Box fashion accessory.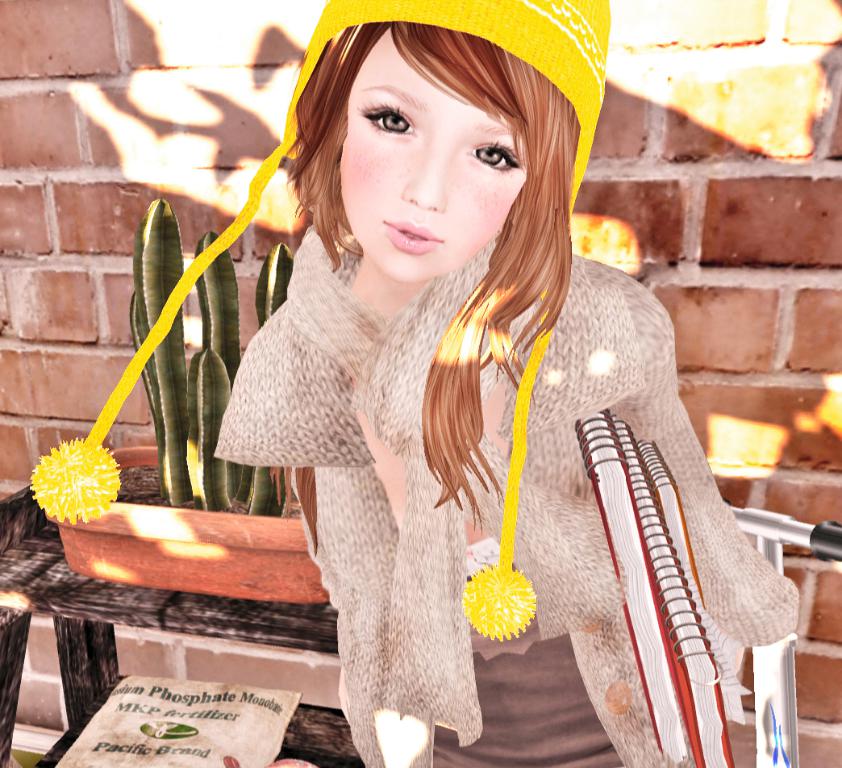
(27, 0, 613, 645).
